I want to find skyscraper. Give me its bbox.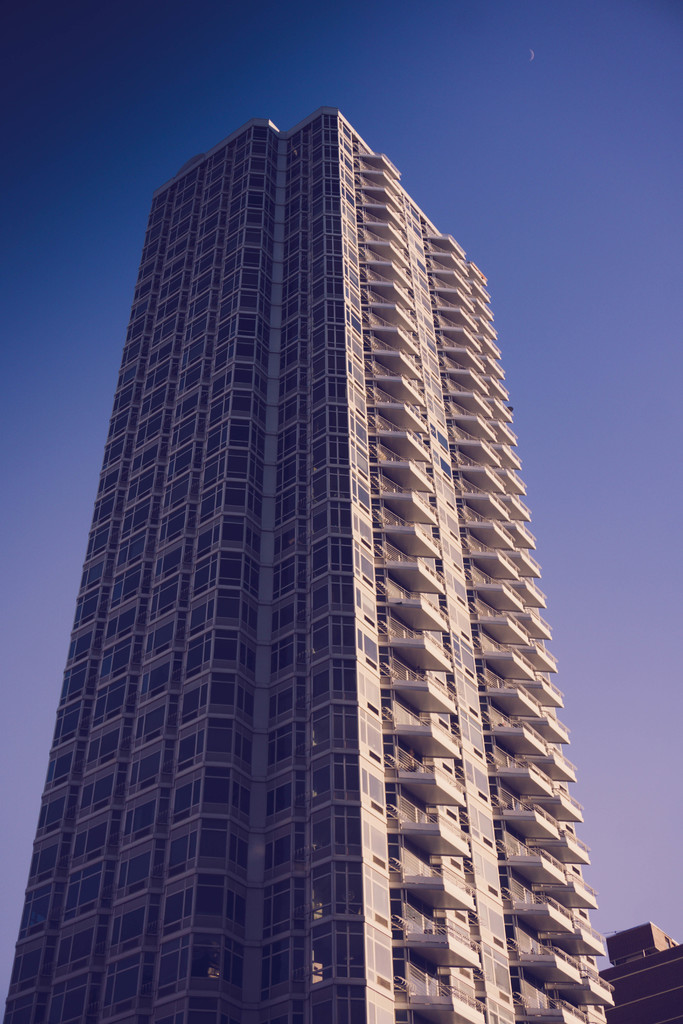
rect(4, 101, 607, 1023).
